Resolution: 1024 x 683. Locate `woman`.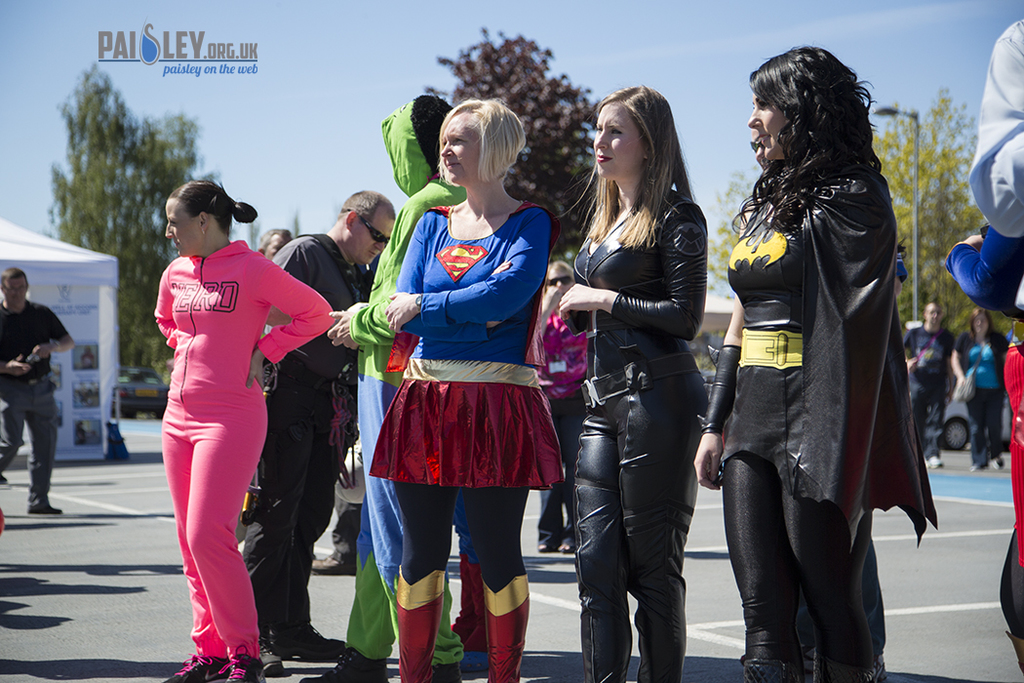
select_region(565, 82, 703, 682).
